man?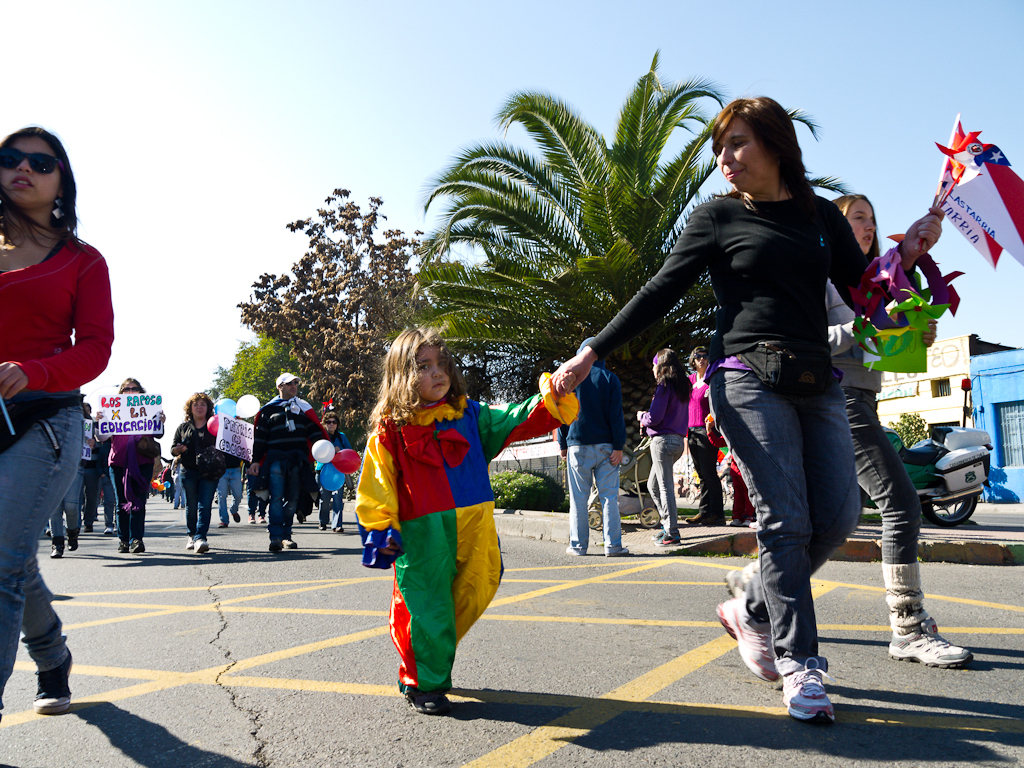
(x1=553, y1=333, x2=627, y2=559)
